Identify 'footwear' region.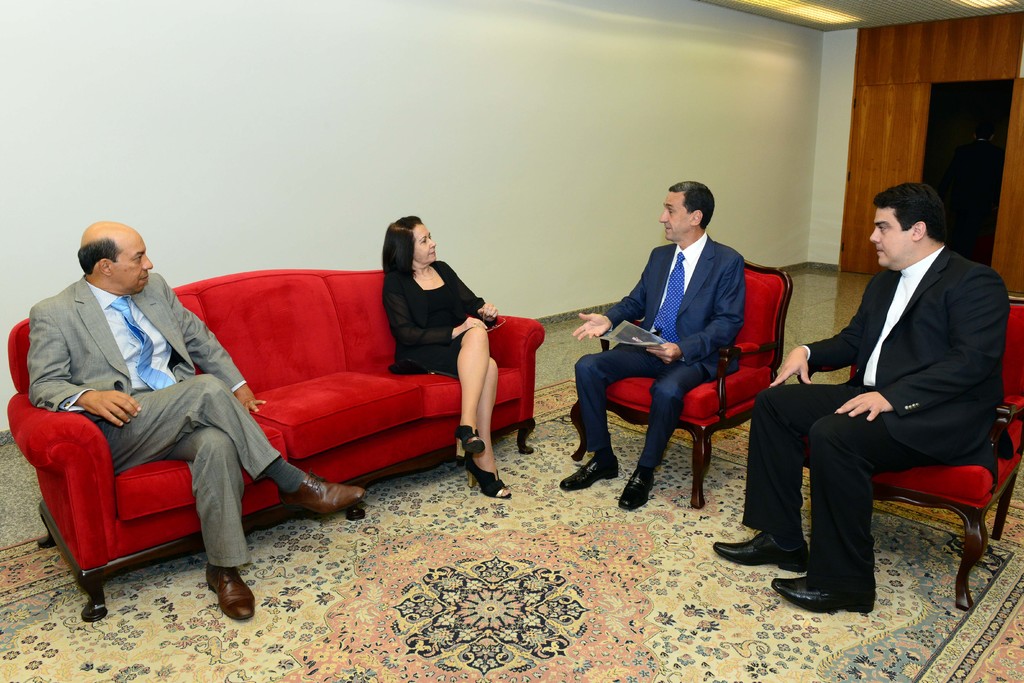
Region: x1=463 y1=457 x2=508 y2=500.
